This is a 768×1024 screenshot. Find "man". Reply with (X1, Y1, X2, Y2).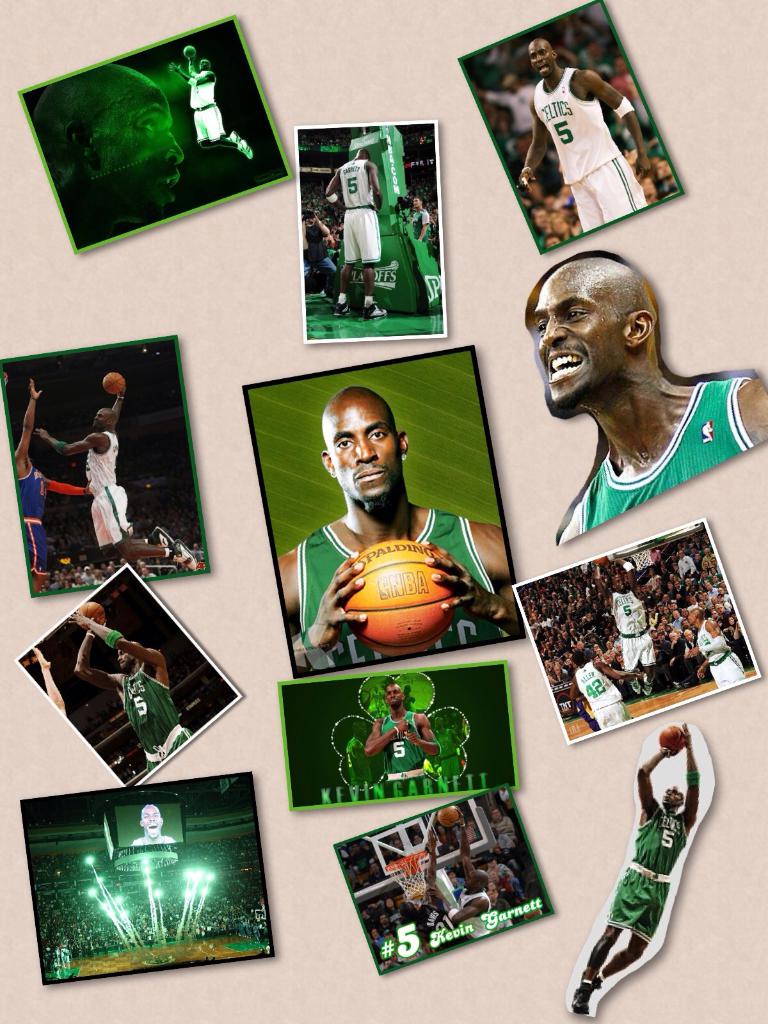
(35, 646, 64, 717).
